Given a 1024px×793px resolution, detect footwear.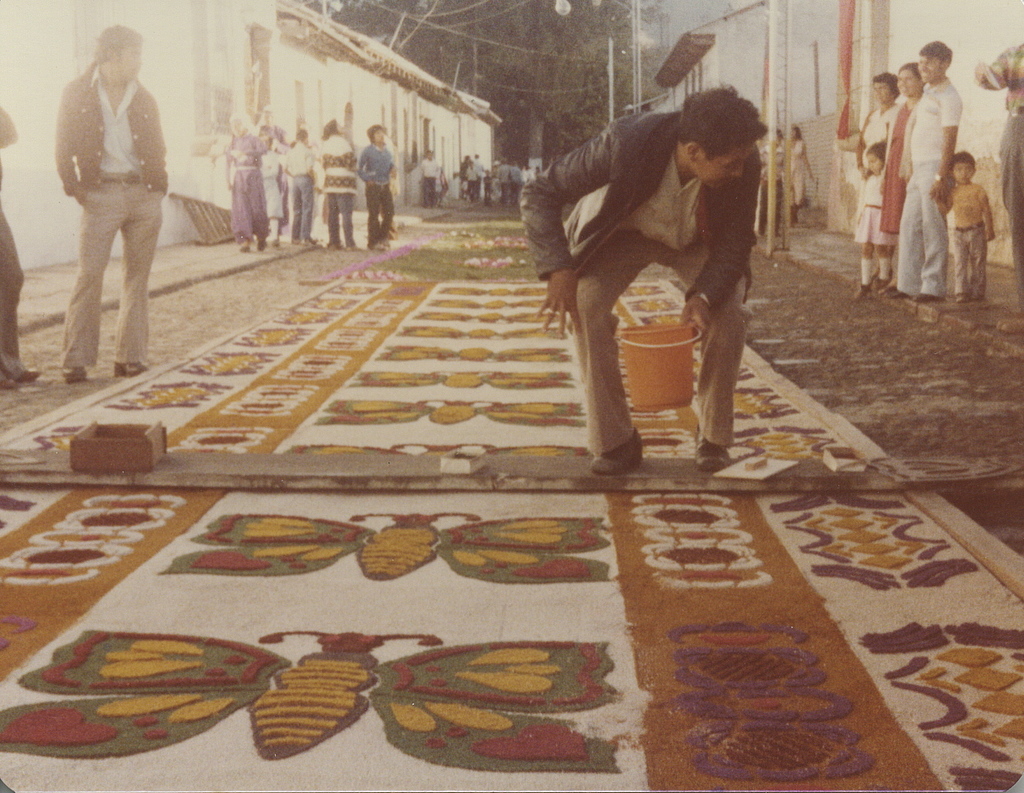
locate(289, 239, 301, 248).
